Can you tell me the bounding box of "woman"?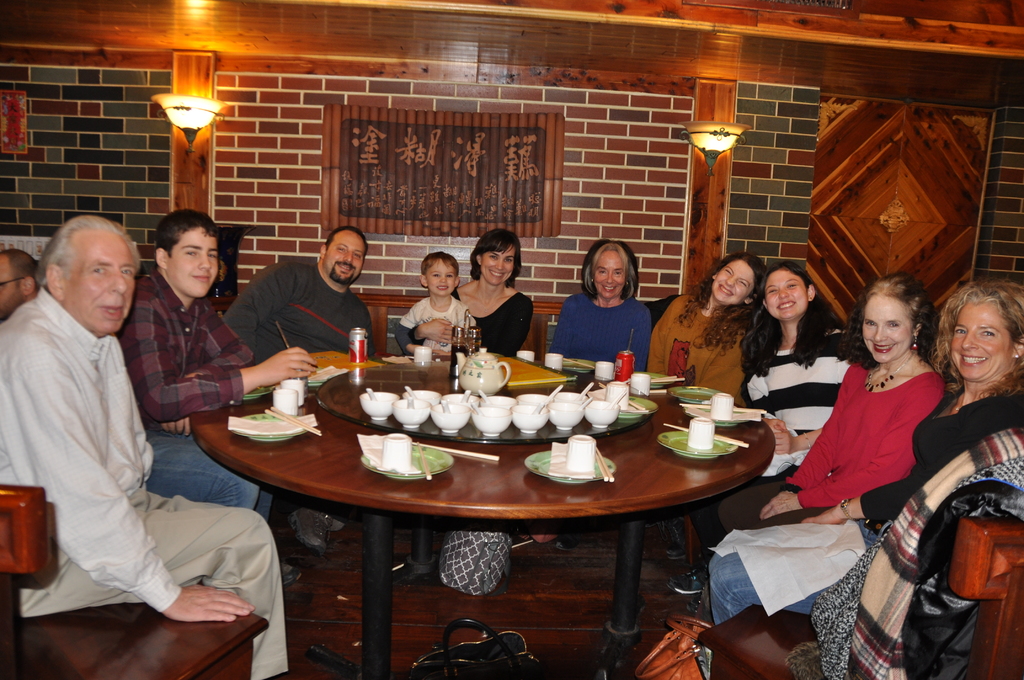
rect(664, 266, 857, 611).
